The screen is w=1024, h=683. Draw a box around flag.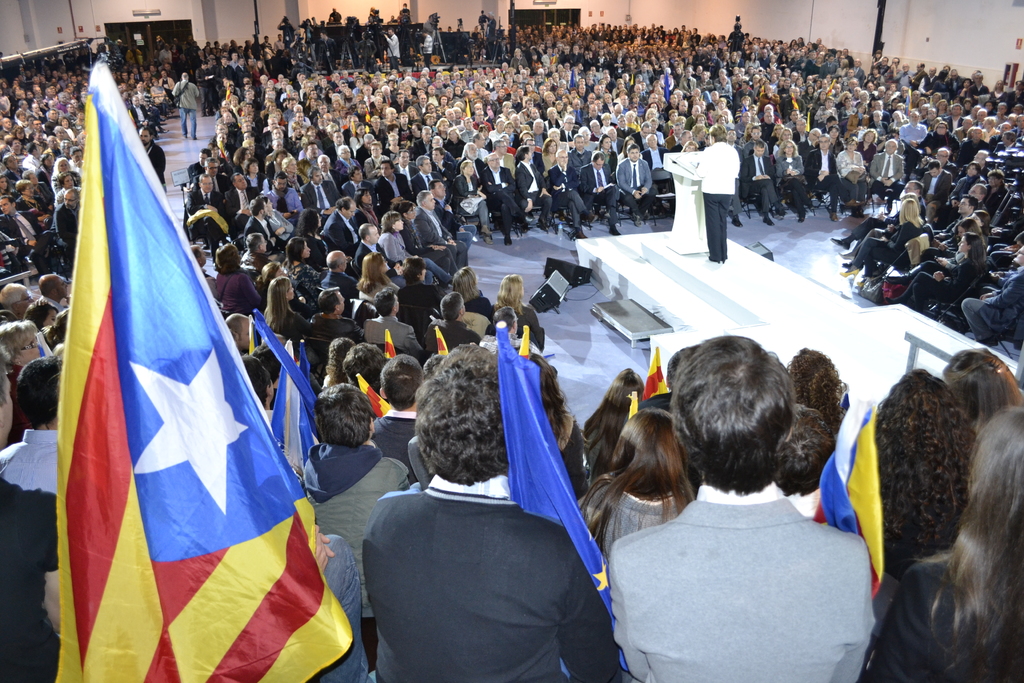
814,406,888,604.
